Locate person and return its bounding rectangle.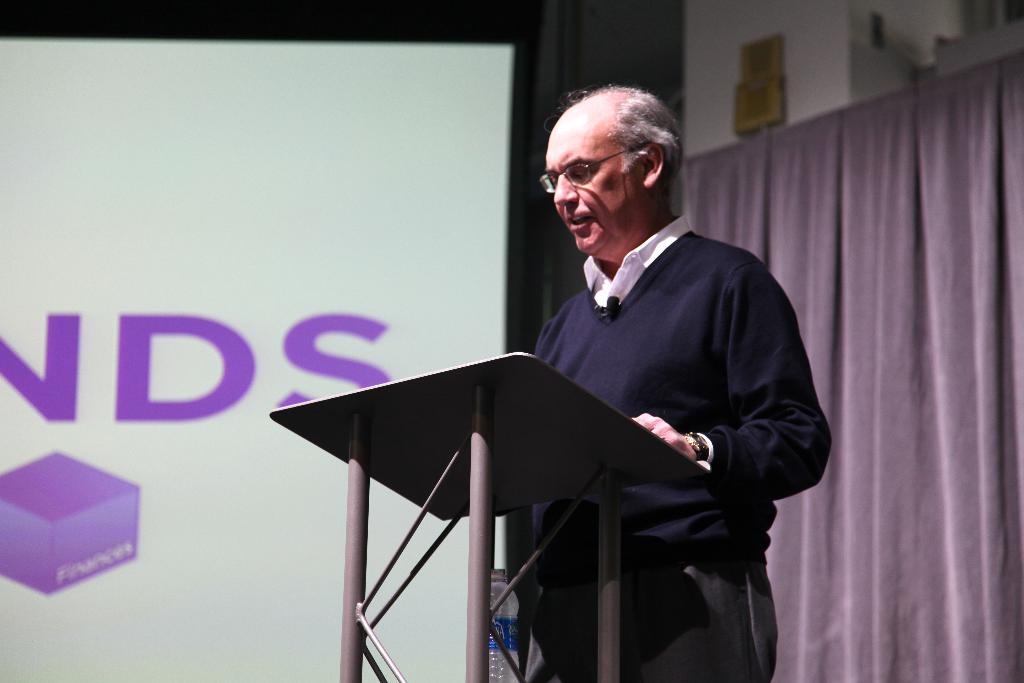
506 74 829 654.
